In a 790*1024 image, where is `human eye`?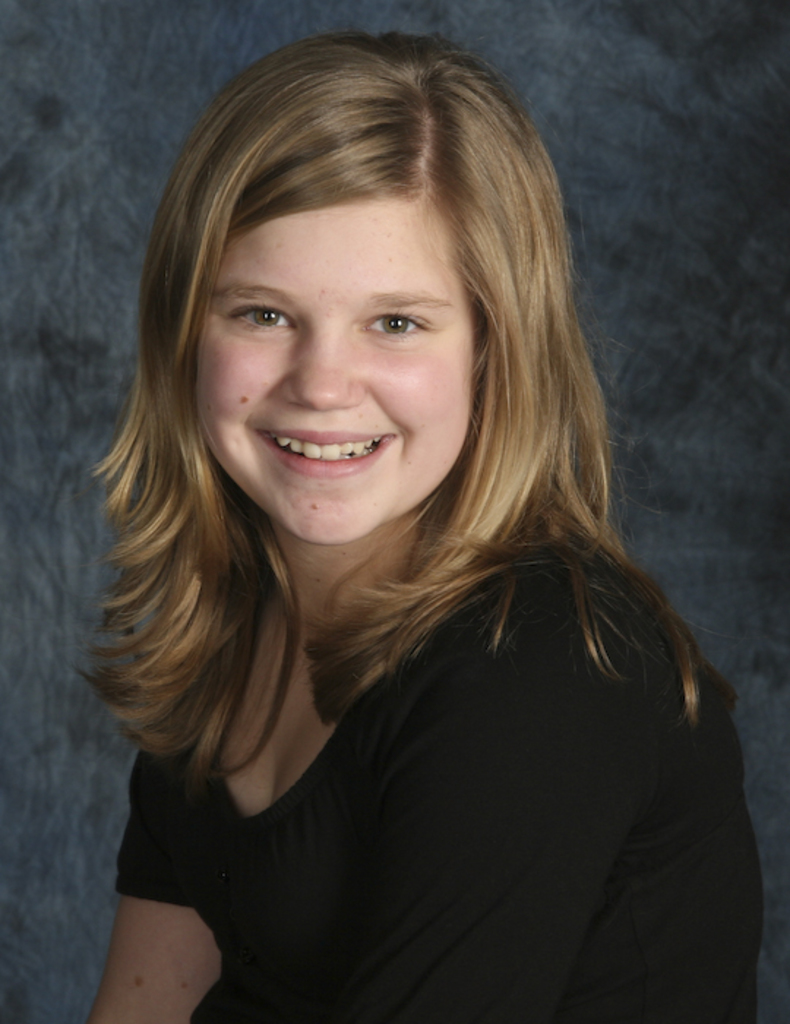
locate(358, 306, 435, 347).
